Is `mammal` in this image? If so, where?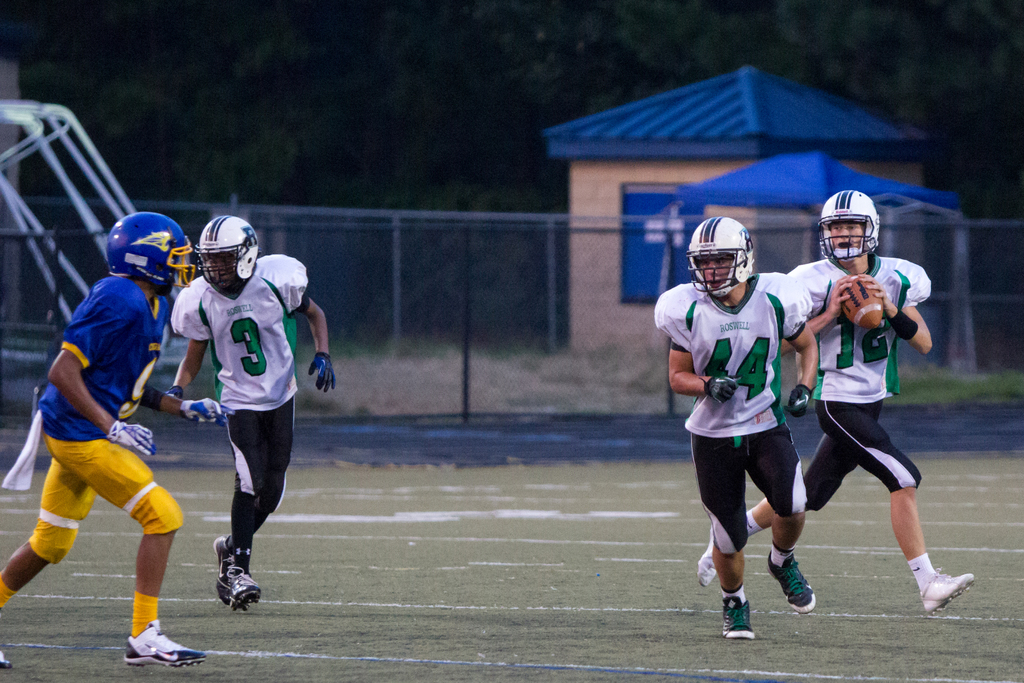
Yes, at select_region(165, 213, 339, 613).
